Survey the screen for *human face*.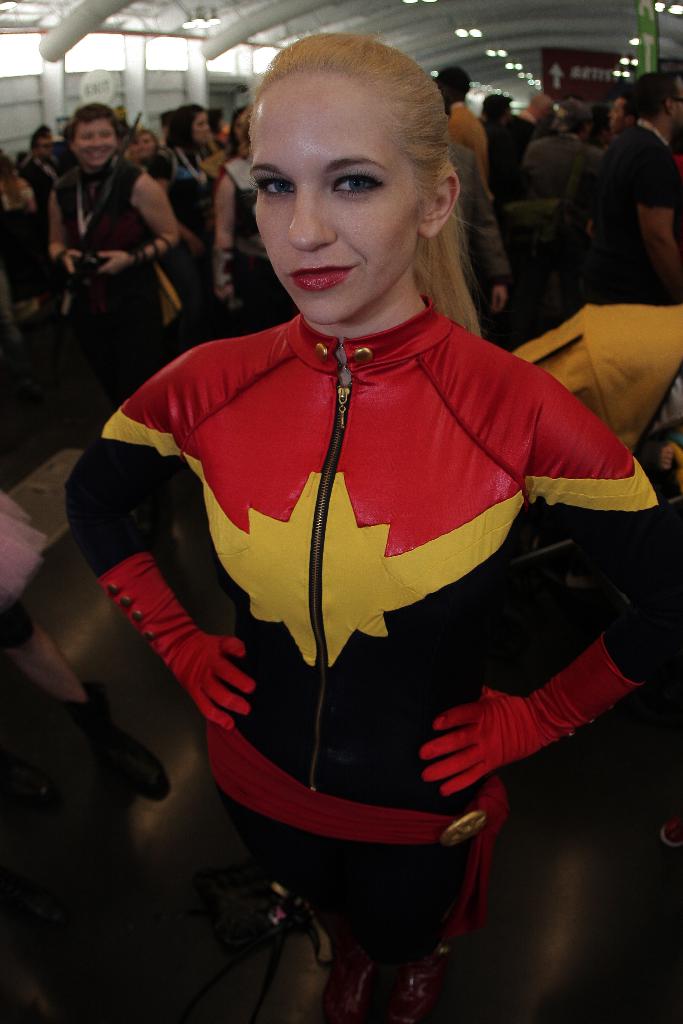
Survey found: 75 116 113 164.
